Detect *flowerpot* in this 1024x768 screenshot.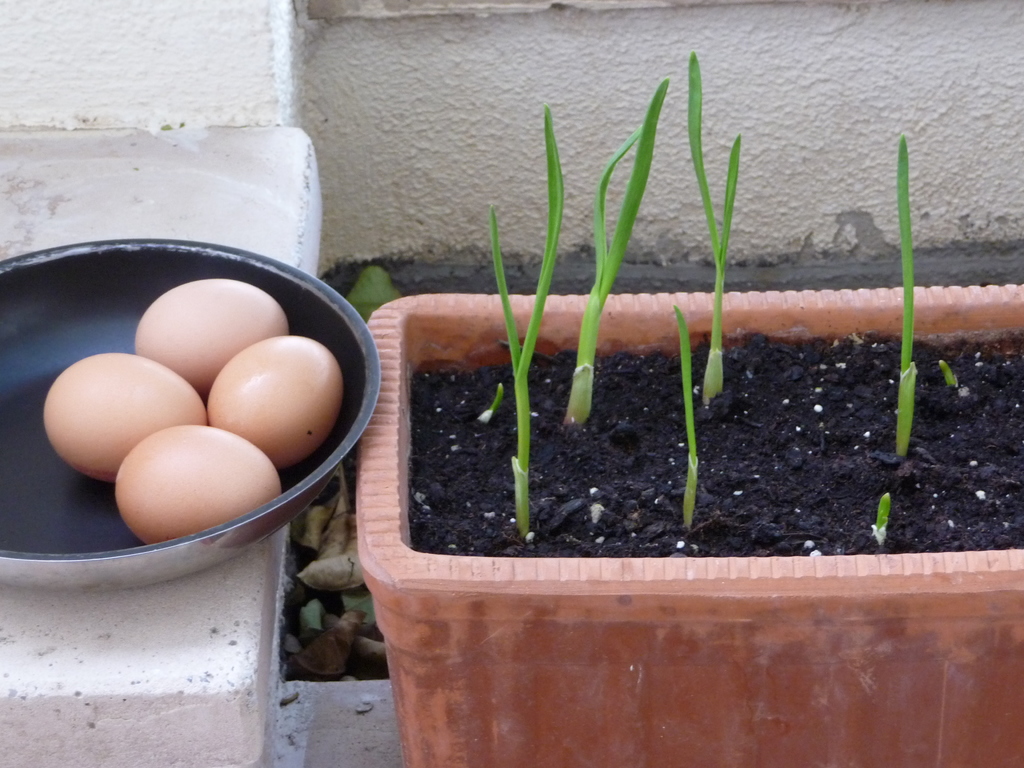
Detection: {"x1": 355, "y1": 282, "x2": 1023, "y2": 767}.
